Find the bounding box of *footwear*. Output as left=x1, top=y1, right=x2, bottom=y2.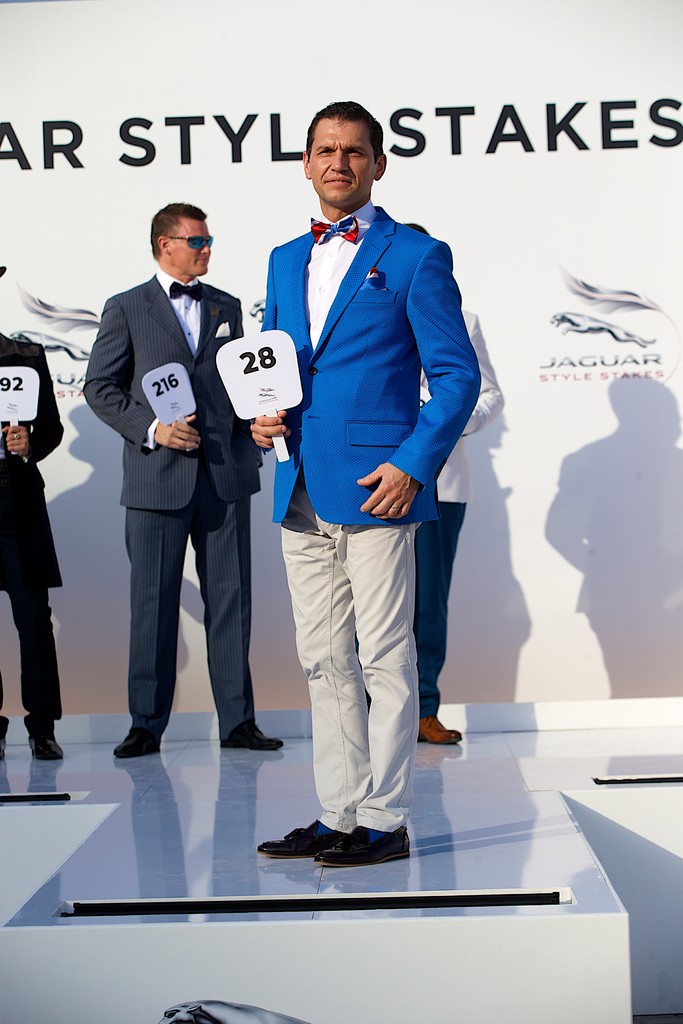
left=0, top=717, right=10, bottom=762.
